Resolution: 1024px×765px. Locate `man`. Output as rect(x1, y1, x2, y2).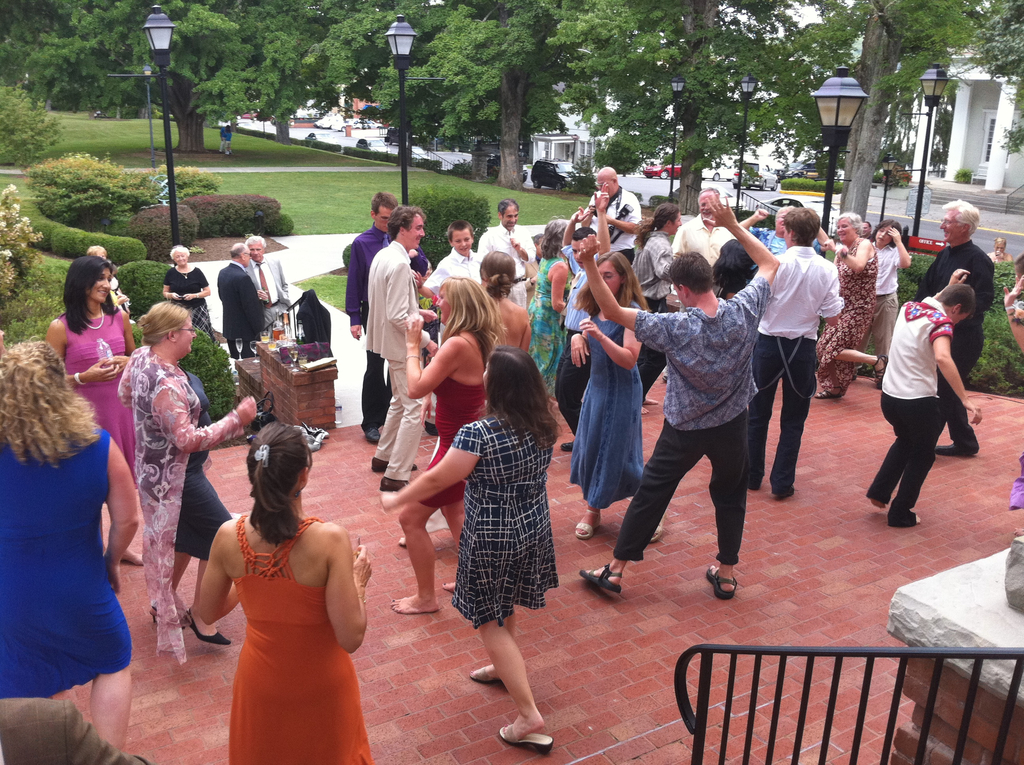
rect(364, 207, 441, 493).
